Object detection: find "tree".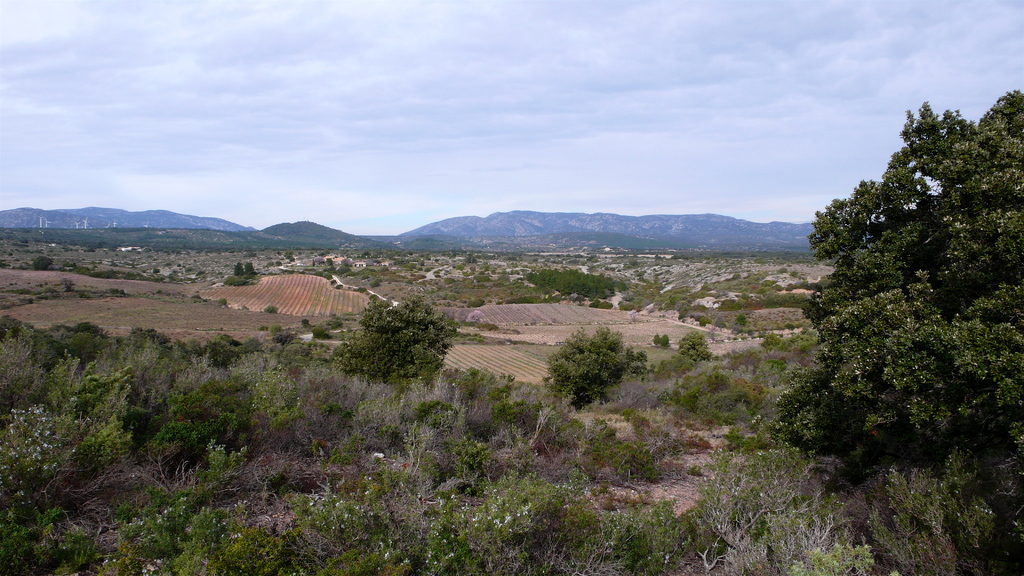
242, 259, 253, 273.
